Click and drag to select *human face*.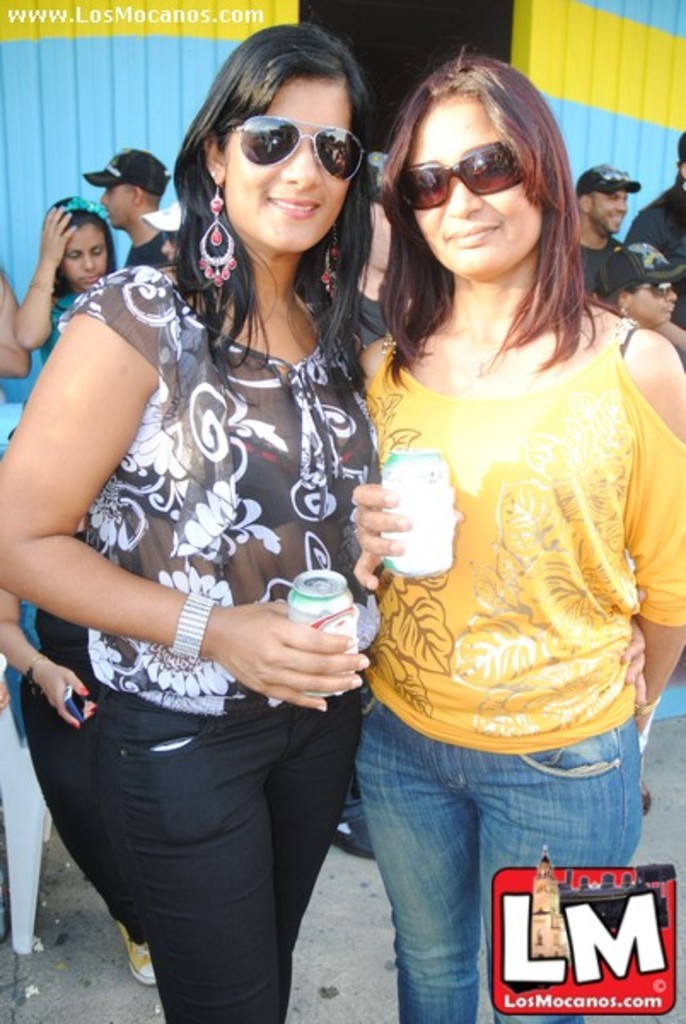
Selection: (x1=590, y1=184, x2=630, y2=234).
